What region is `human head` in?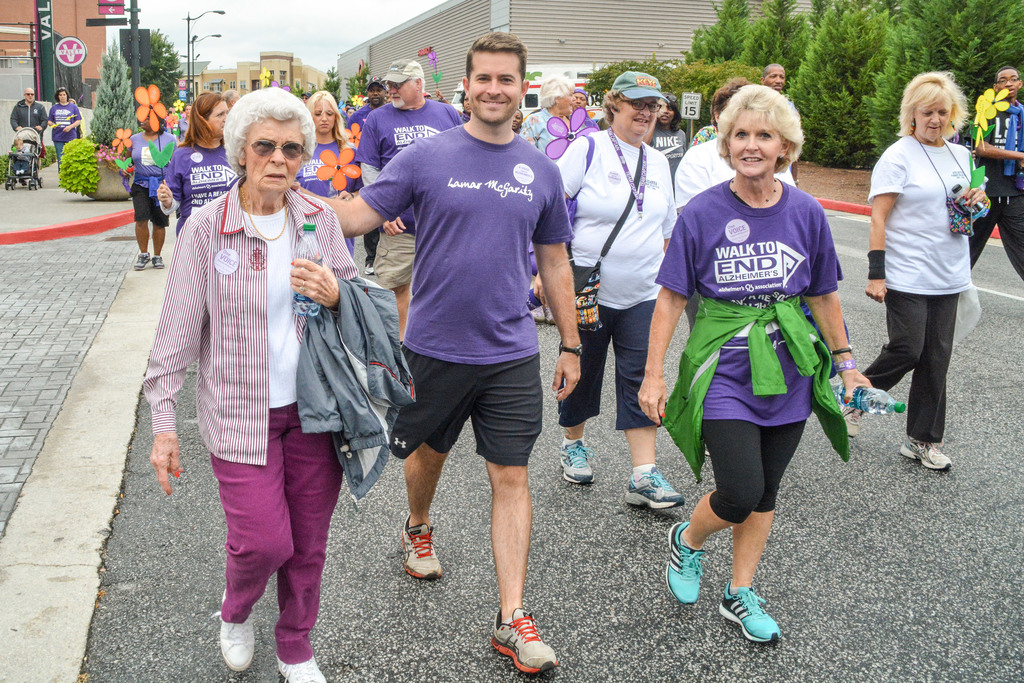
(207,85,317,202).
